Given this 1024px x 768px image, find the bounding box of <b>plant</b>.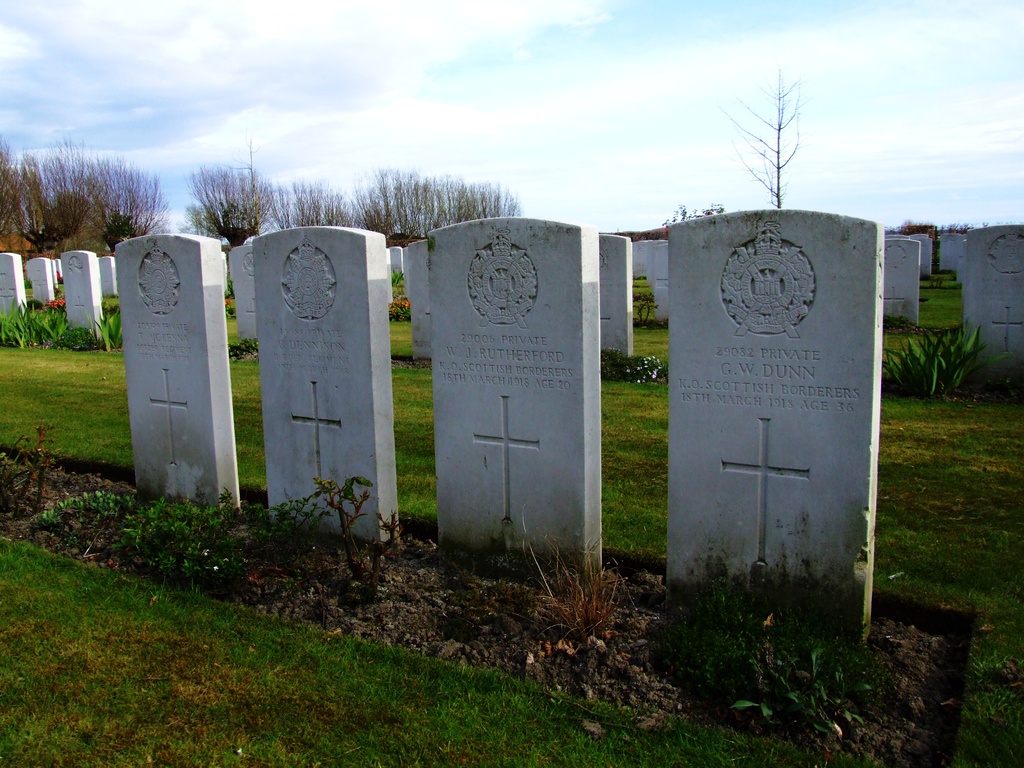
x1=911, y1=306, x2=1007, y2=399.
